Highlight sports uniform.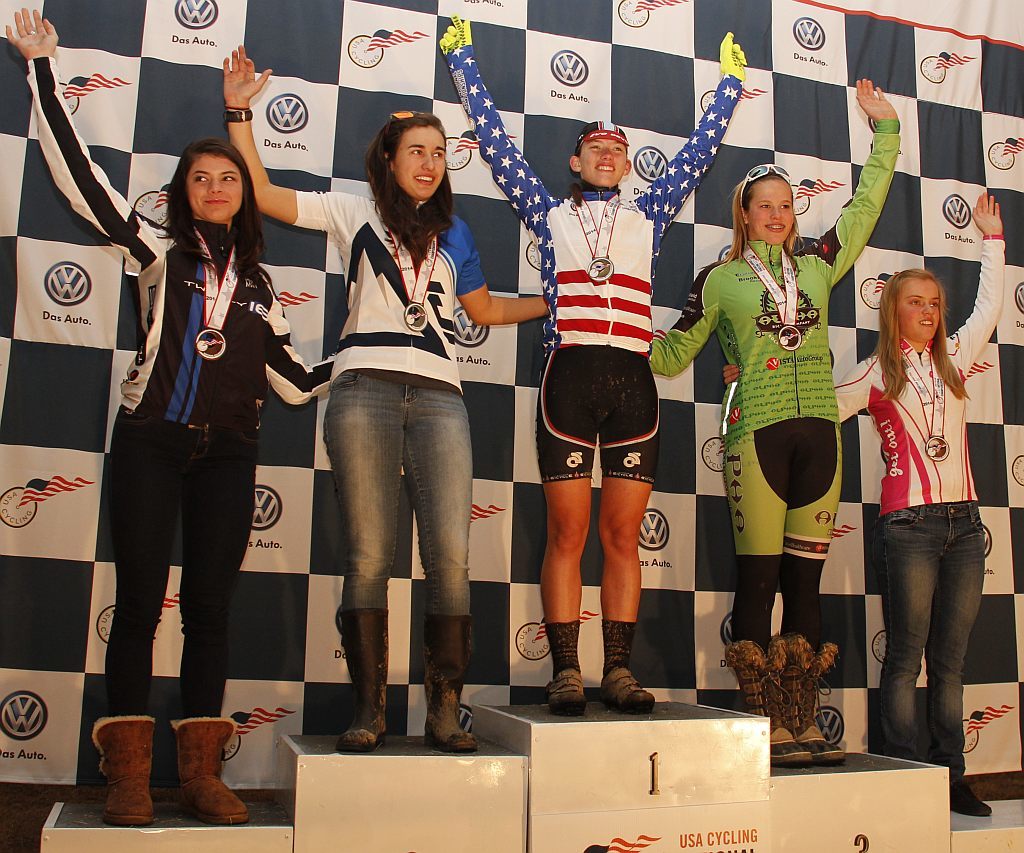
Highlighted region: (x1=295, y1=189, x2=492, y2=392).
